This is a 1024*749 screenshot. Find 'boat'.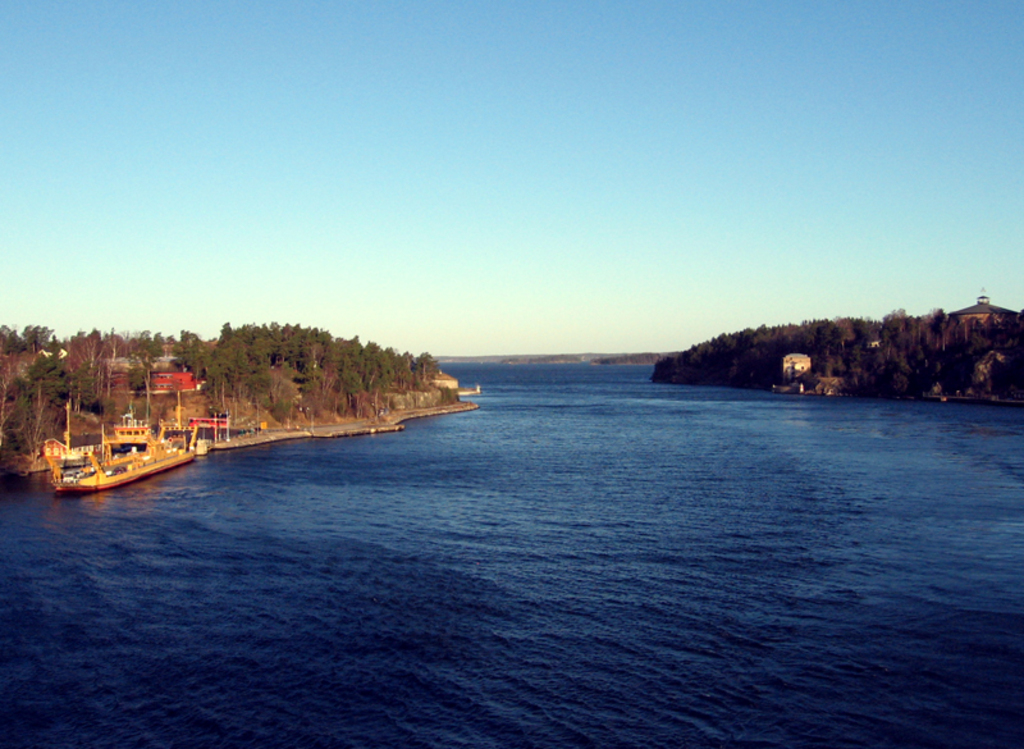
Bounding box: BBox(13, 423, 223, 492).
